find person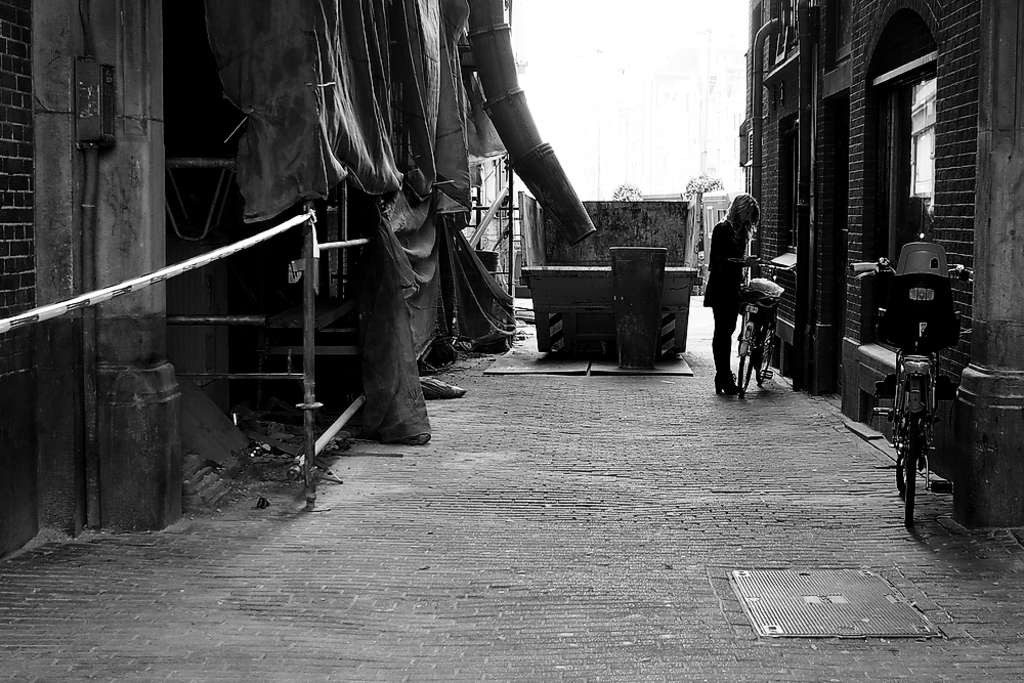
<region>700, 195, 760, 391</region>
